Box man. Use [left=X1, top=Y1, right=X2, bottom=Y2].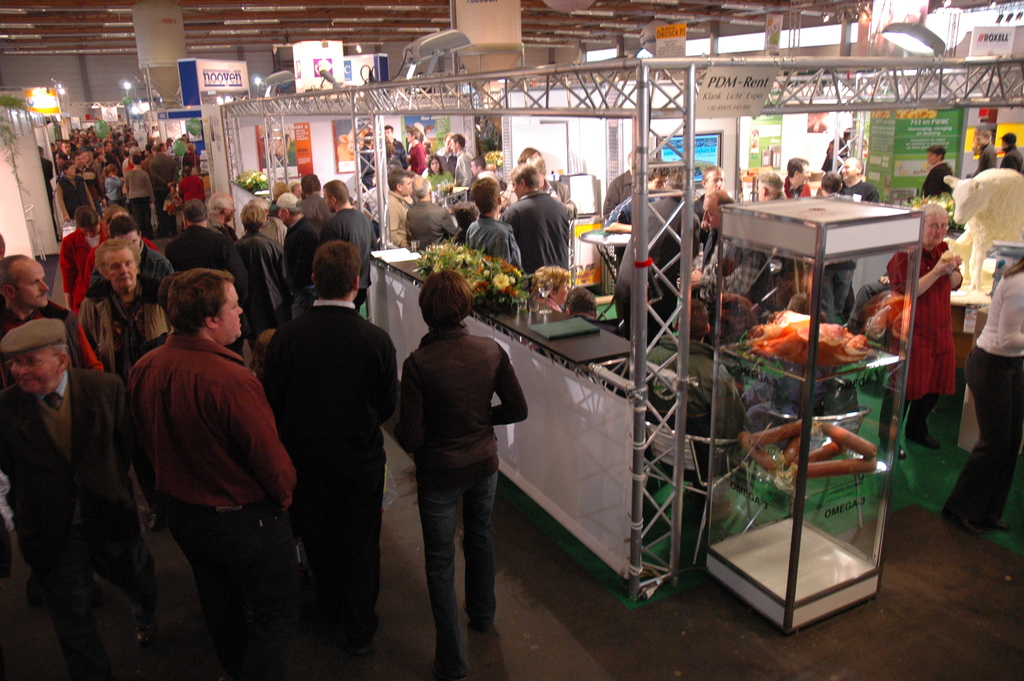
[left=604, top=142, right=644, bottom=220].
